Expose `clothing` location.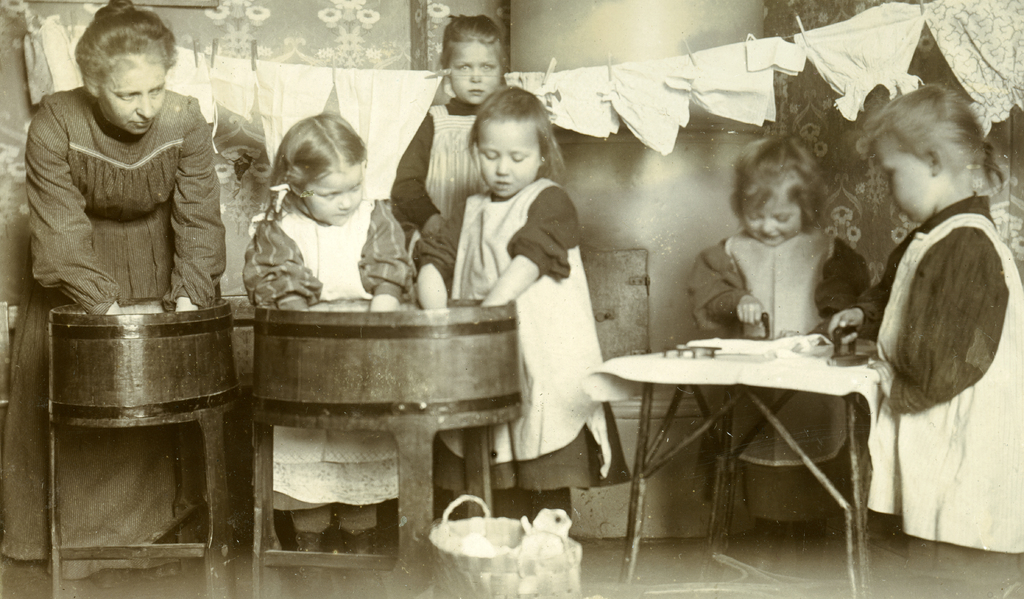
Exposed at (416,170,628,486).
